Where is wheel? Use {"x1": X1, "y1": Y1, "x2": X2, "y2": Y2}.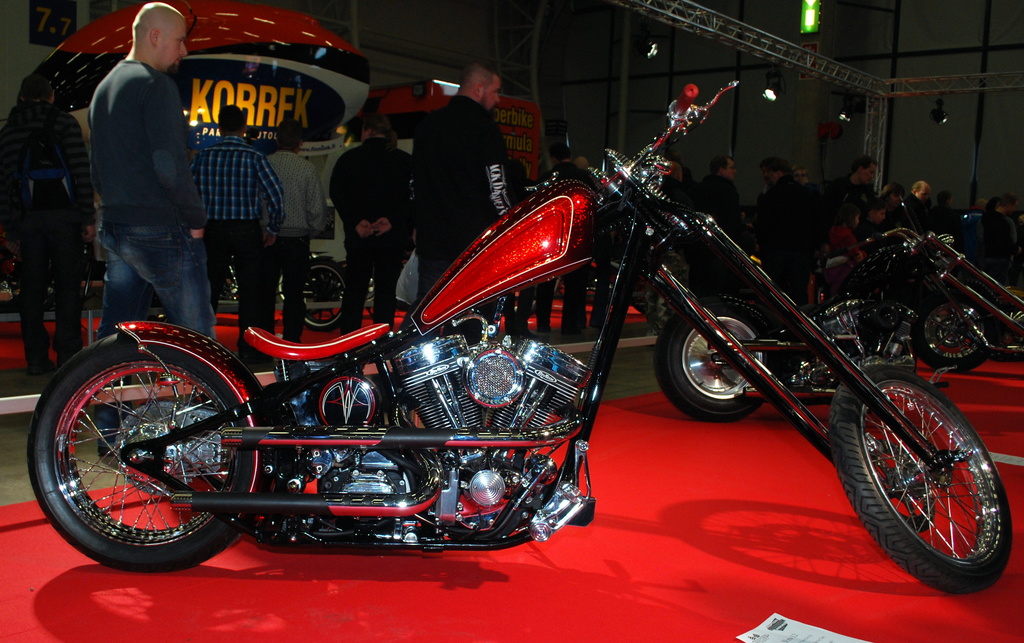
{"x1": 305, "y1": 258, "x2": 345, "y2": 331}.
